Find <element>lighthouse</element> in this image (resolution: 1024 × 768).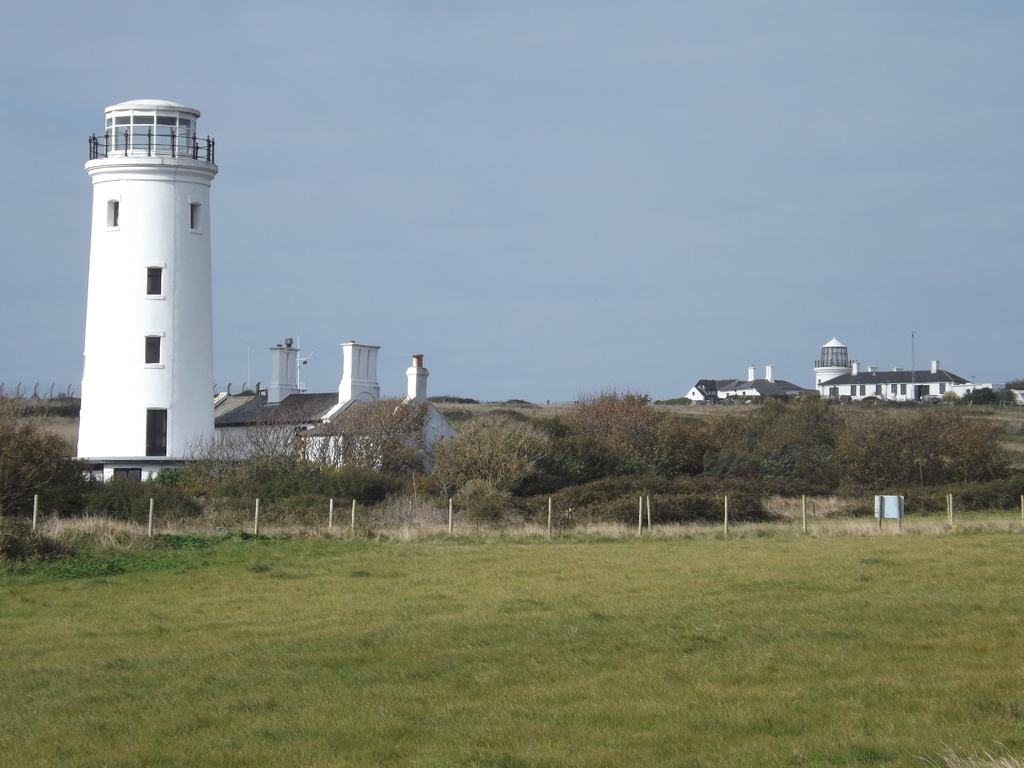
52 76 239 505.
